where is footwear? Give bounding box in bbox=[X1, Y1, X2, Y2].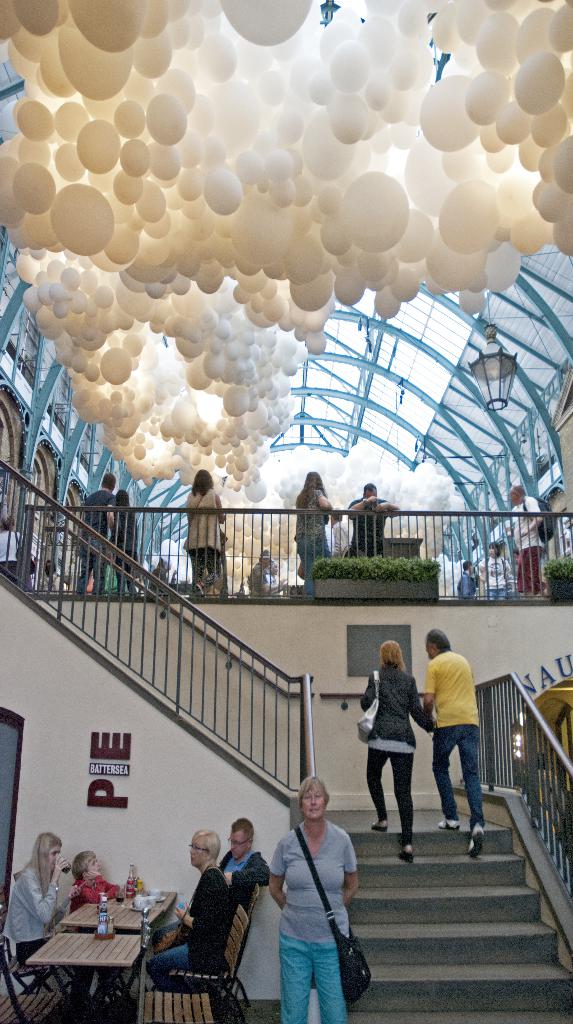
bbox=[397, 846, 414, 863].
